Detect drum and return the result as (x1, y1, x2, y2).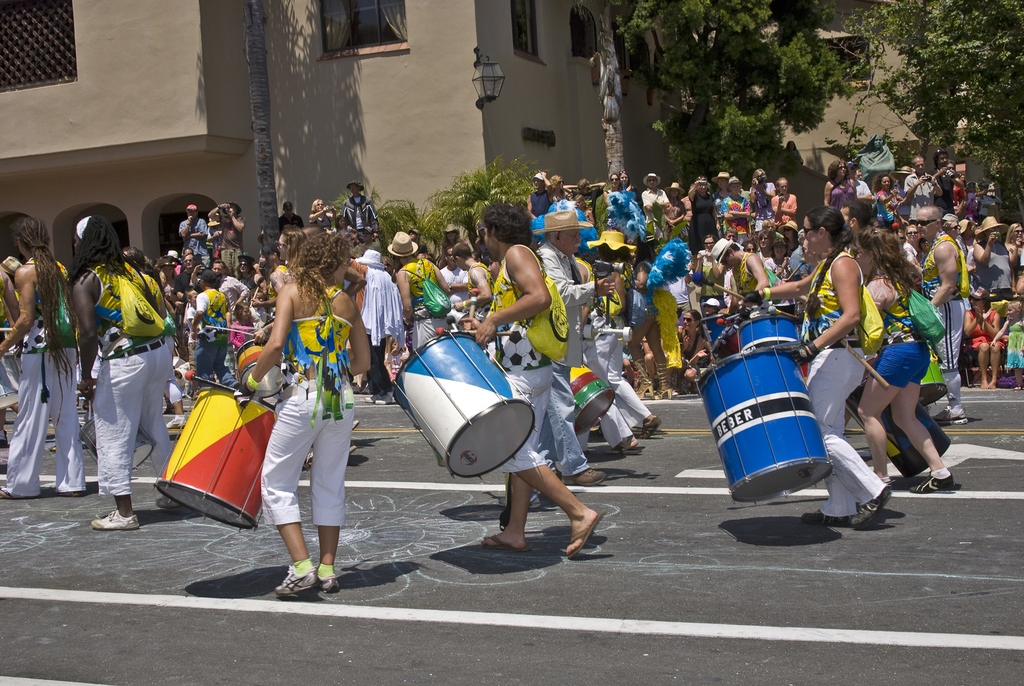
(734, 314, 800, 348).
